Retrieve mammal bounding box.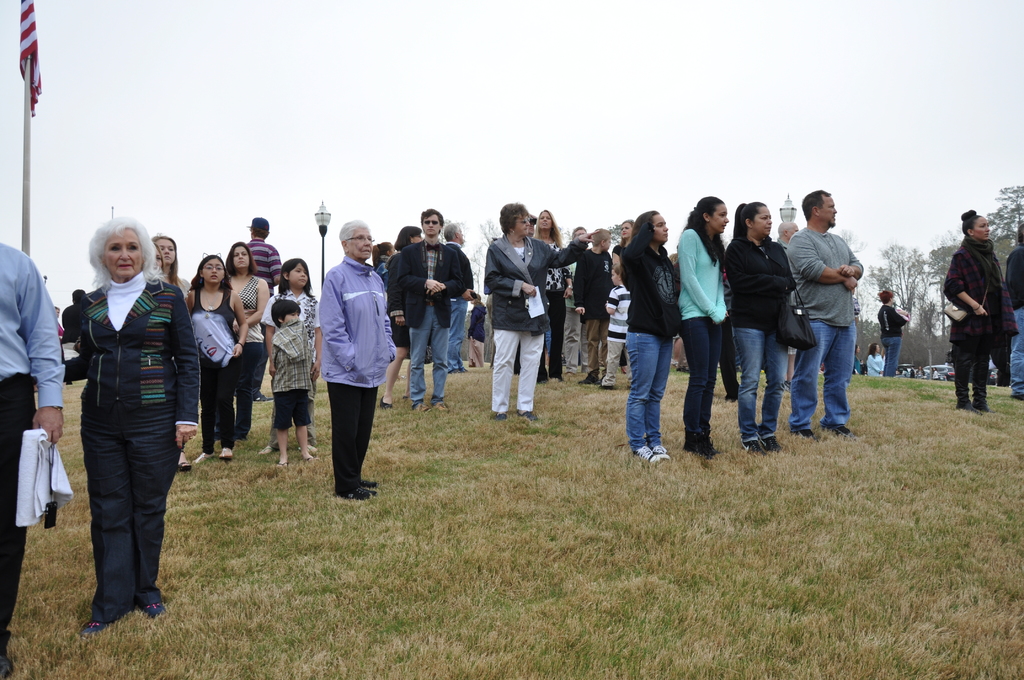
Bounding box: rect(938, 210, 1005, 414).
